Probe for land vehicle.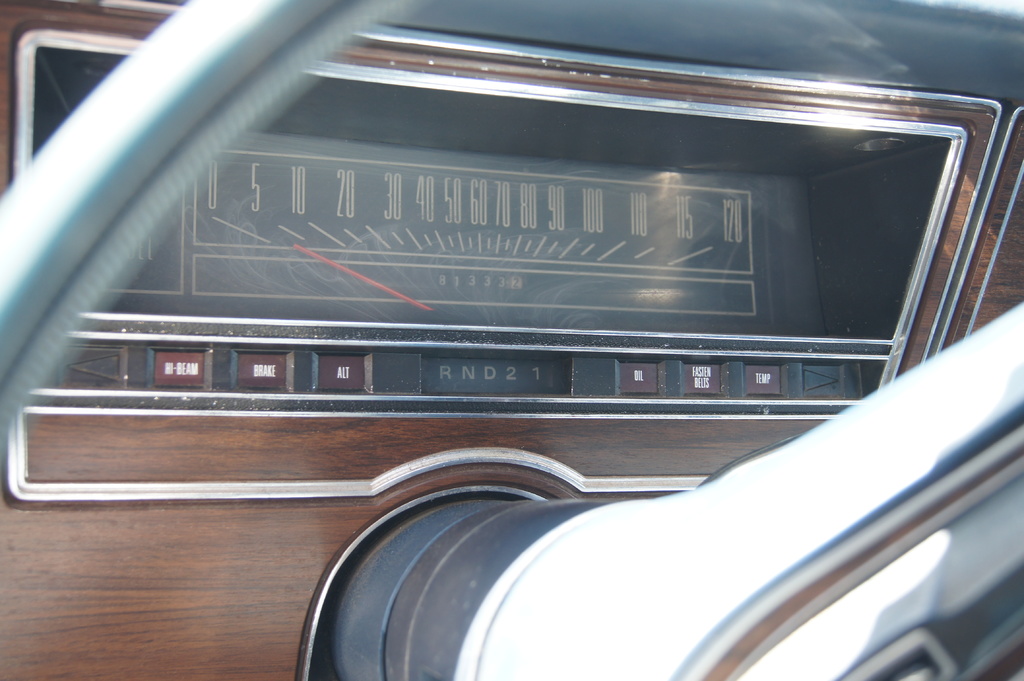
Probe result: [x1=0, y1=0, x2=1023, y2=680].
